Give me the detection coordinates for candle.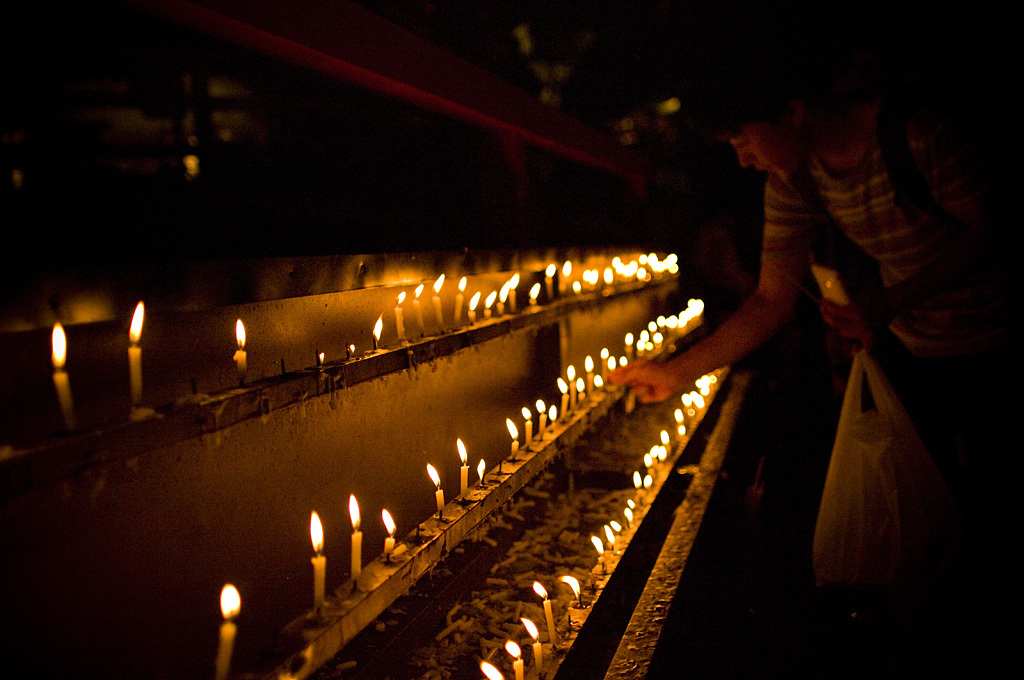
detection(436, 275, 446, 329).
